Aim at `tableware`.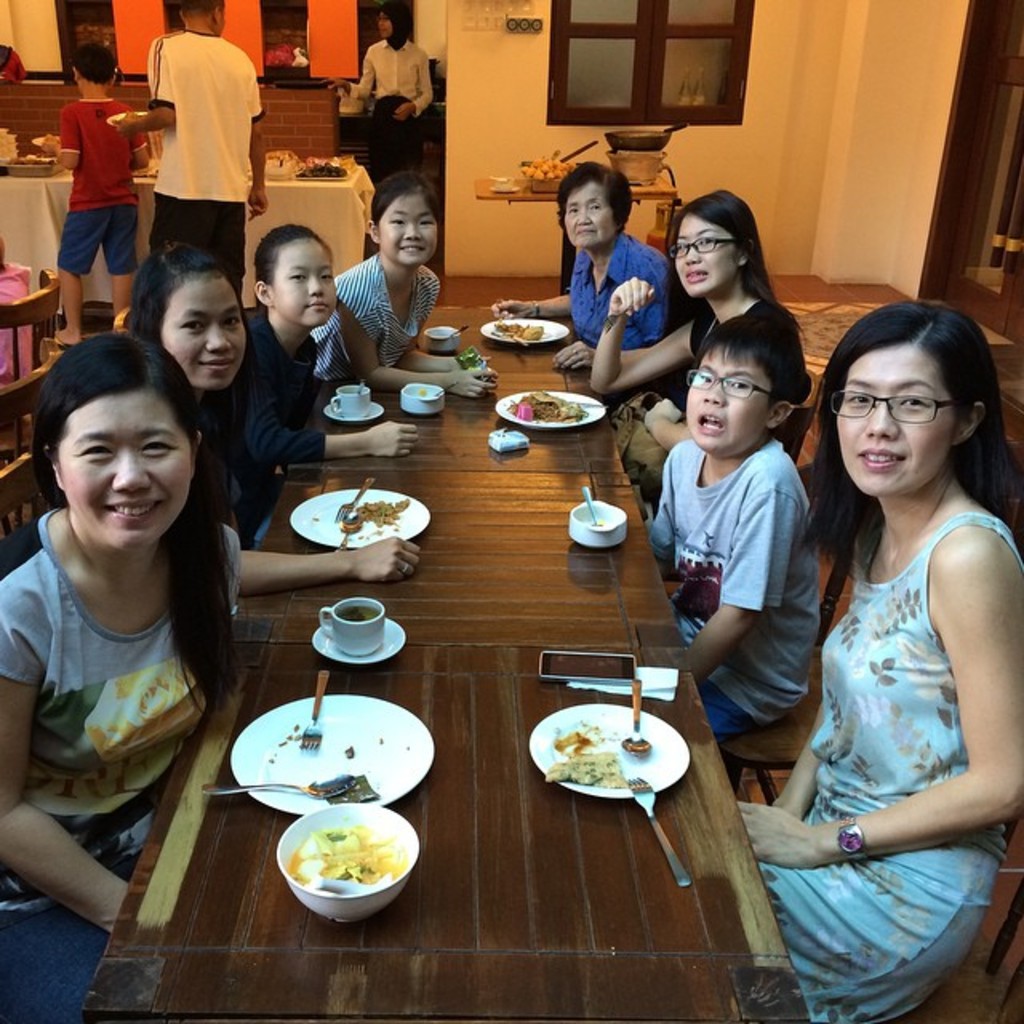
Aimed at x1=341 y1=512 x2=357 y2=555.
